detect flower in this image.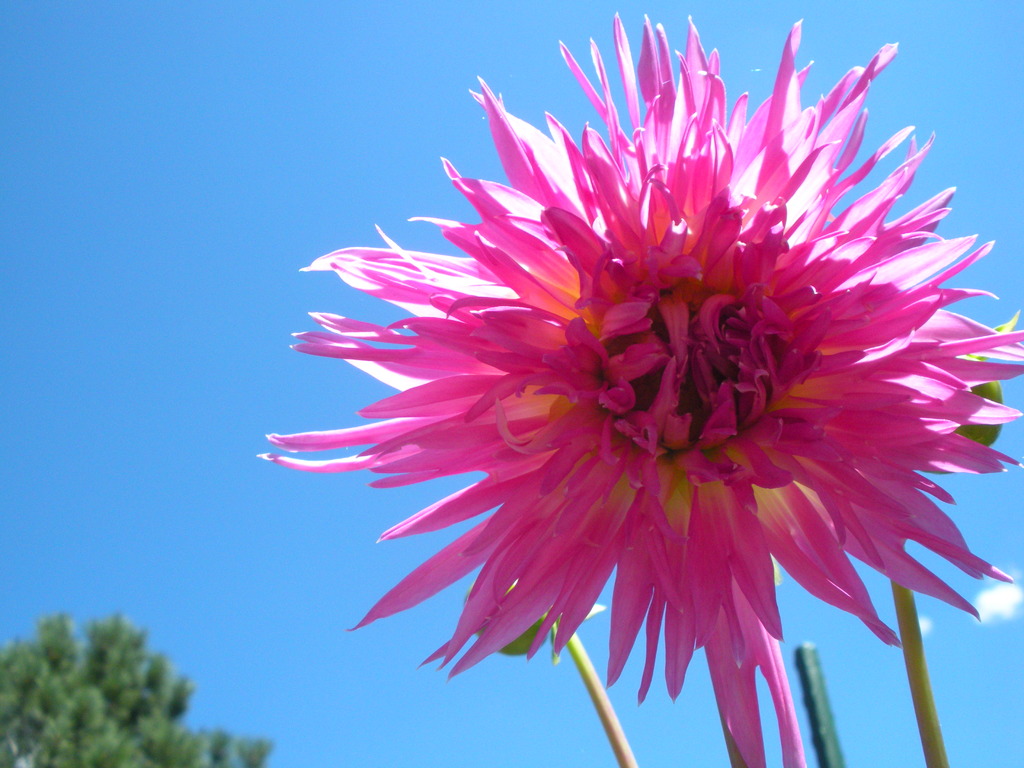
Detection: (x1=264, y1=19, x2=1016, y2=761).
